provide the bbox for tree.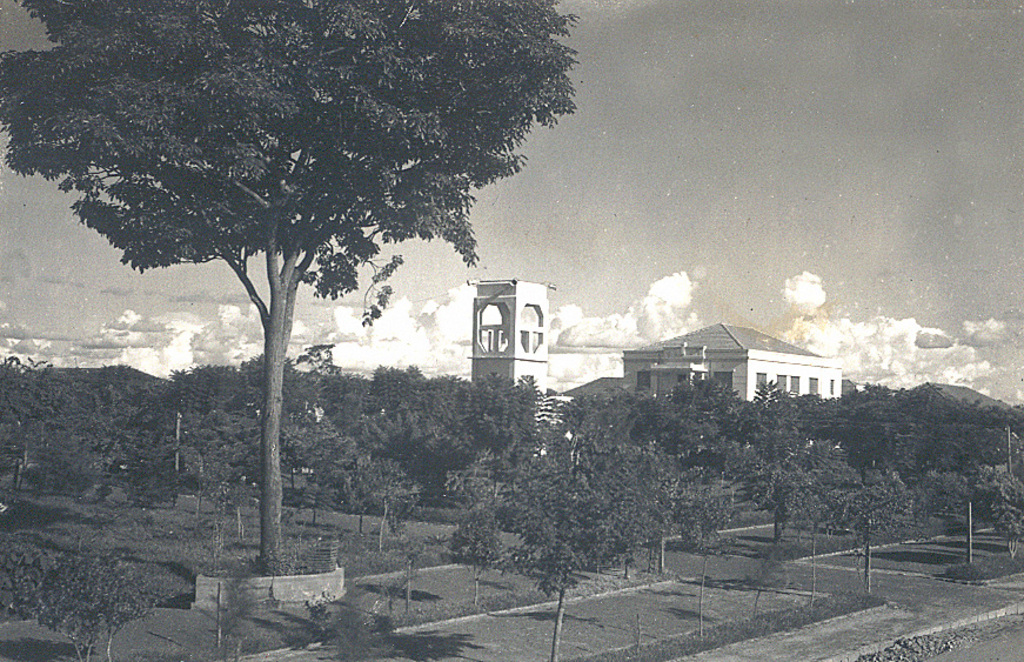
<bbox>444, 507, 498, 566</bbox>.
